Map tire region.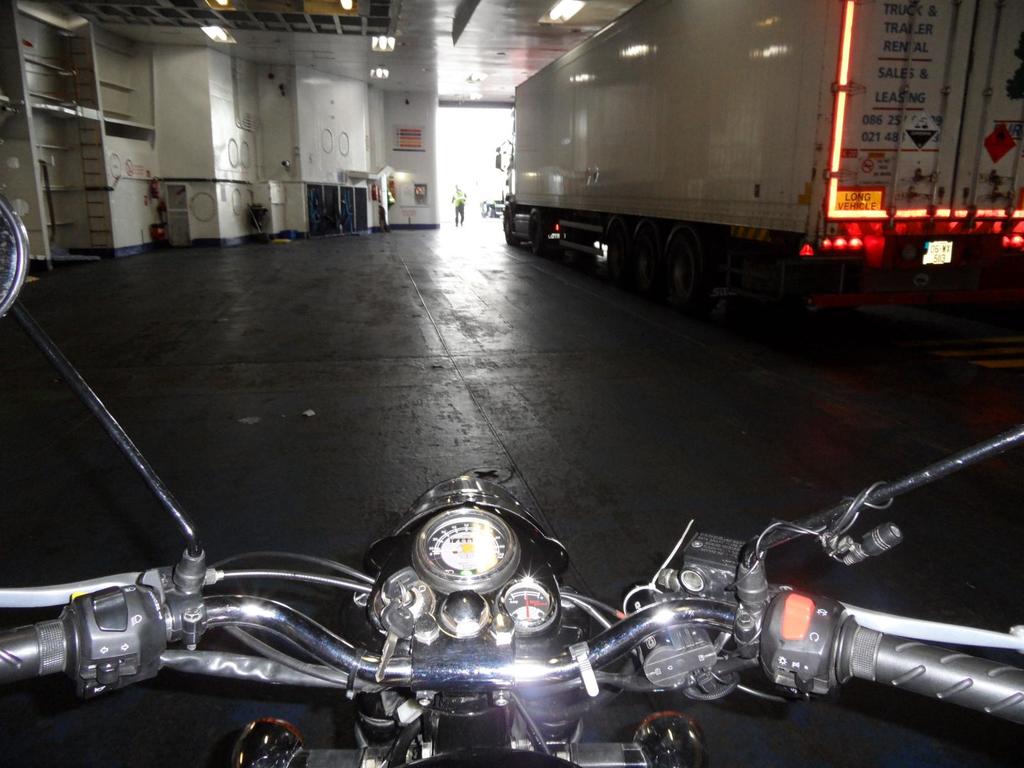
Mapped to 666 229 707 310.
